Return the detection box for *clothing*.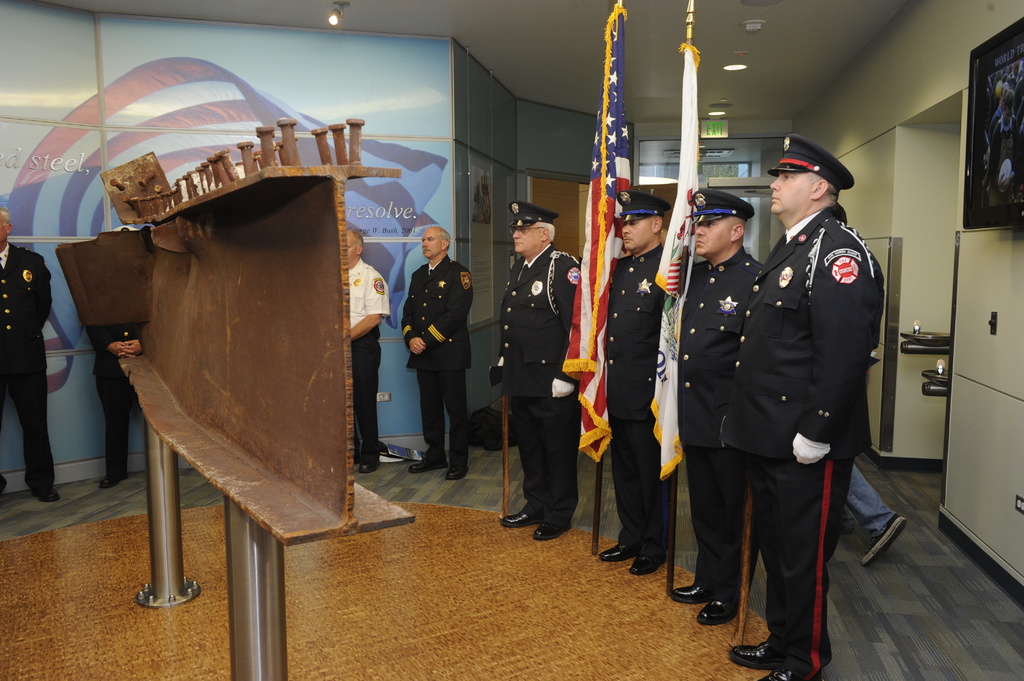
352:318:382:464.
